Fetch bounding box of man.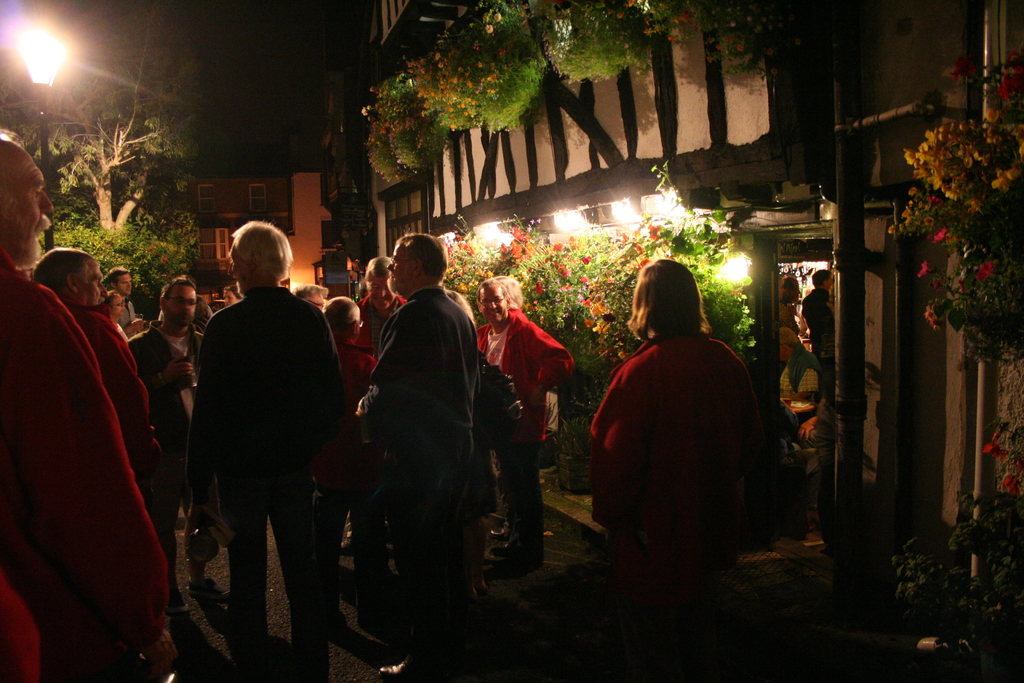
Bbox: 342,245,504,675.
